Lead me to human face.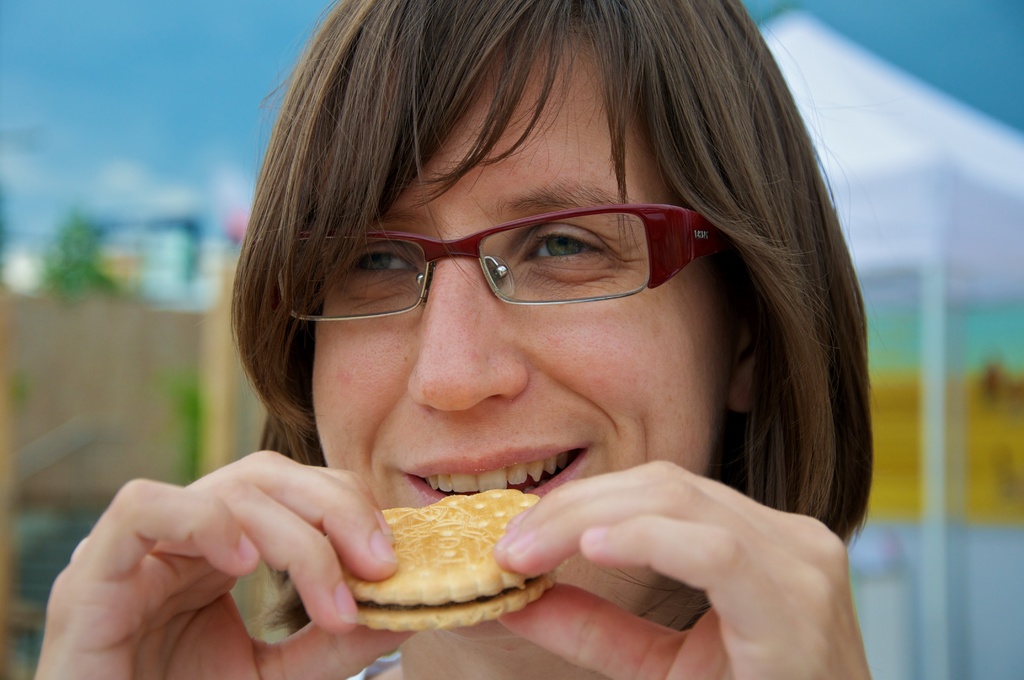
Lead to left=309, top=24, right=729, bottom=639.
